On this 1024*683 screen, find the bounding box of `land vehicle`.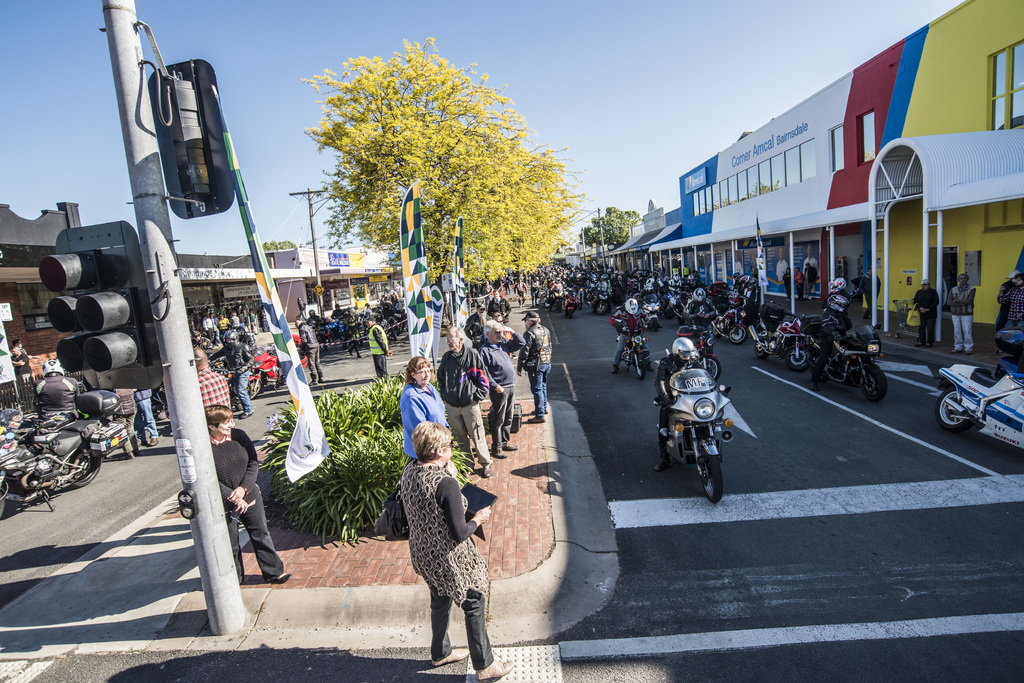
Bounding box: pyautogui.locateOnScreen(639, 293, 662, 328).
